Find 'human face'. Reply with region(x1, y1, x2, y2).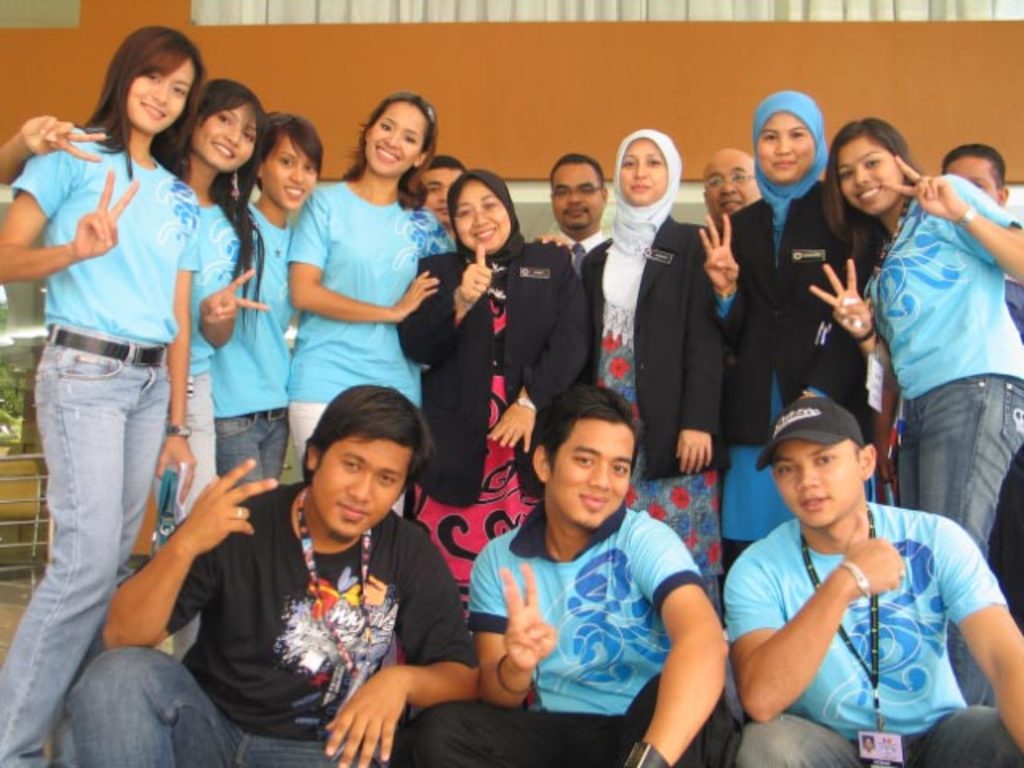
region(456, 189, 510, 253).
